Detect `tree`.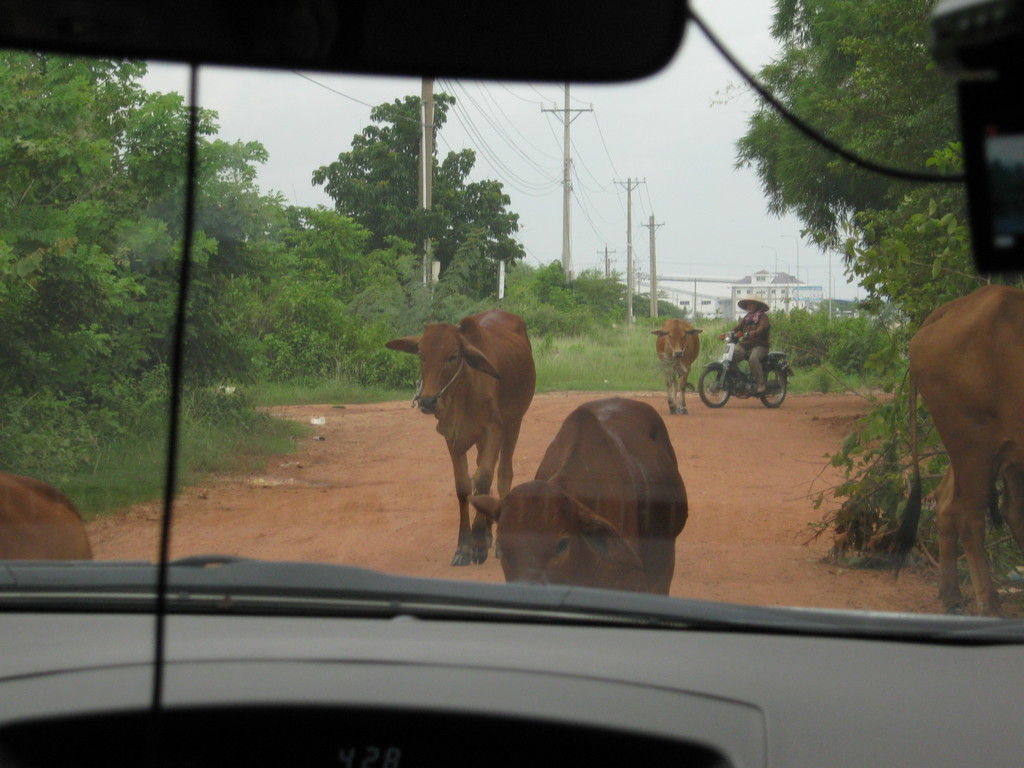
Detected at bbox=(310, 86, 543, 286).
